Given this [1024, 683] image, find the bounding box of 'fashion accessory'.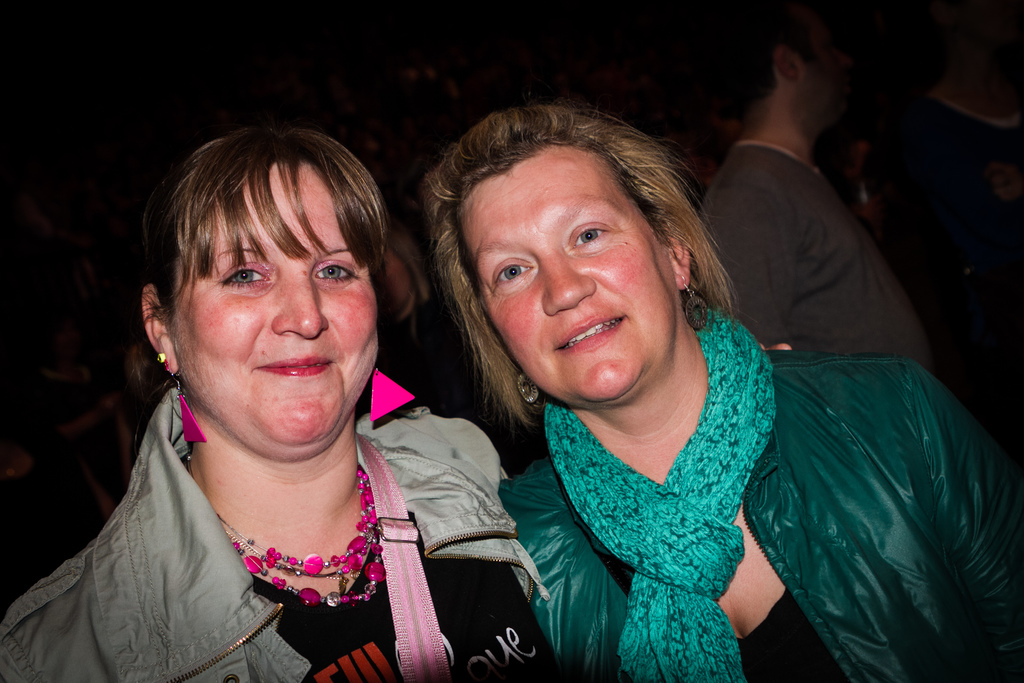
bbox=(225, 462, 381, 603).
